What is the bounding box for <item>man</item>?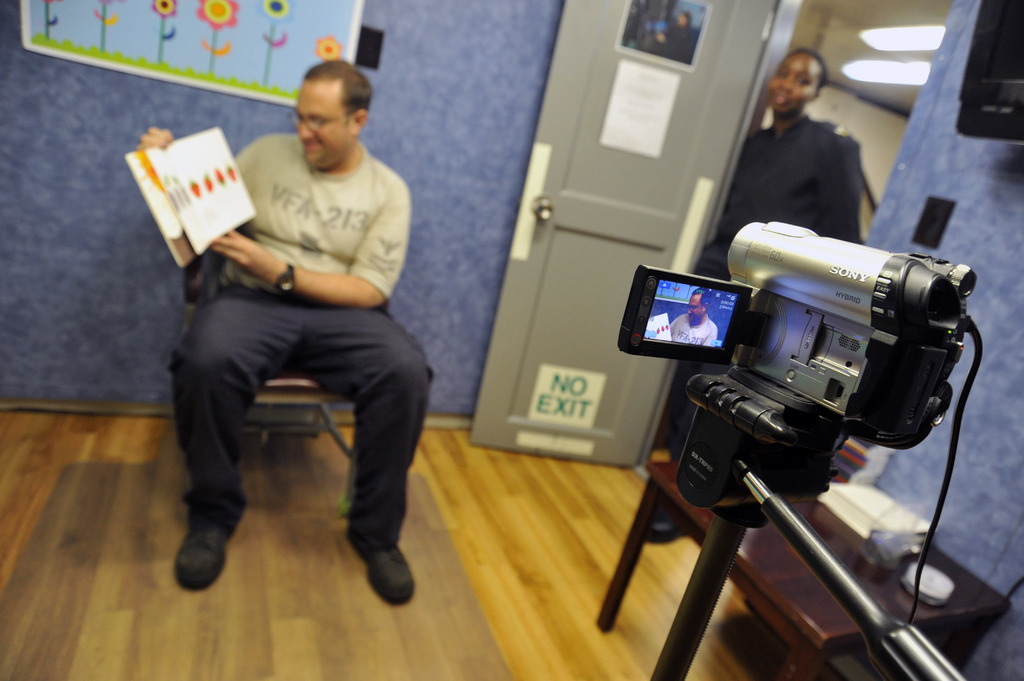
bbox=[645, 48, 871, 538].
